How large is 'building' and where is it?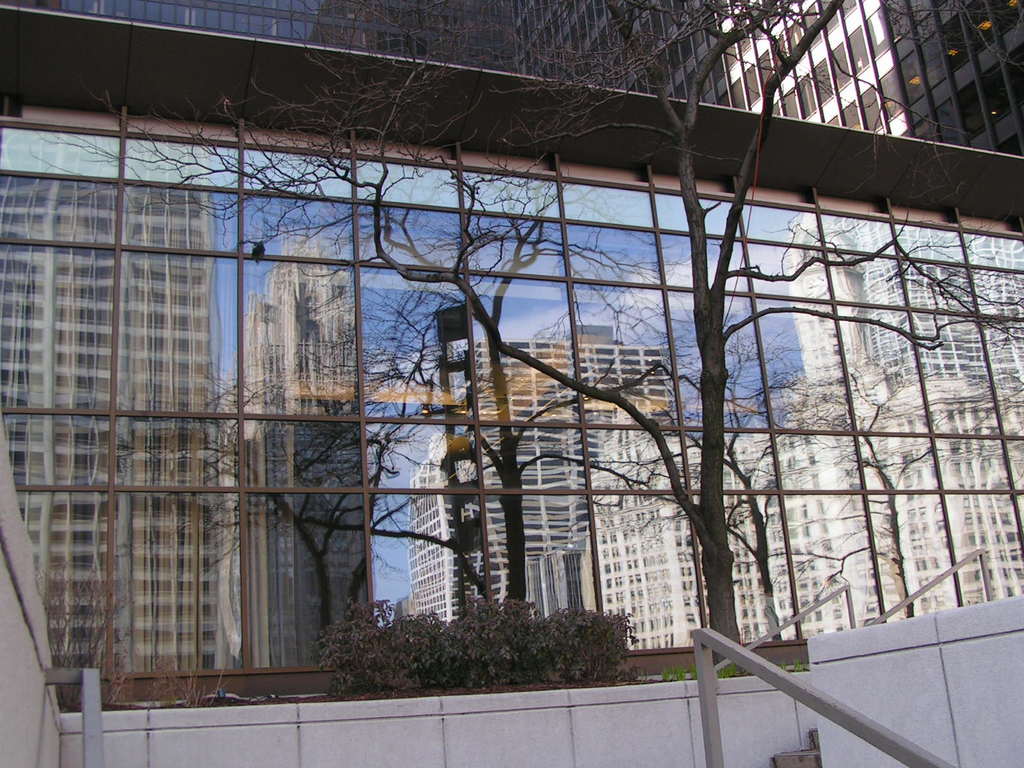
Bounding box: left=236, top=243, right=381, bottom=666.
